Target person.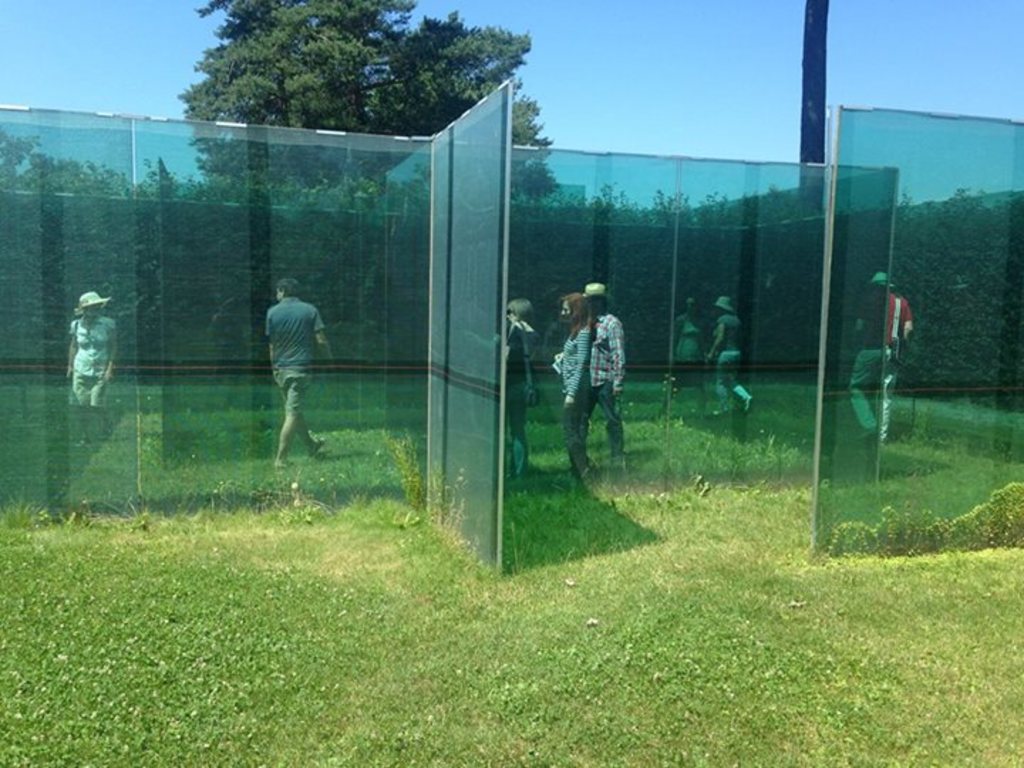
Target region: pyautogui.locateOnScreen(549, 293, 596, 494).
